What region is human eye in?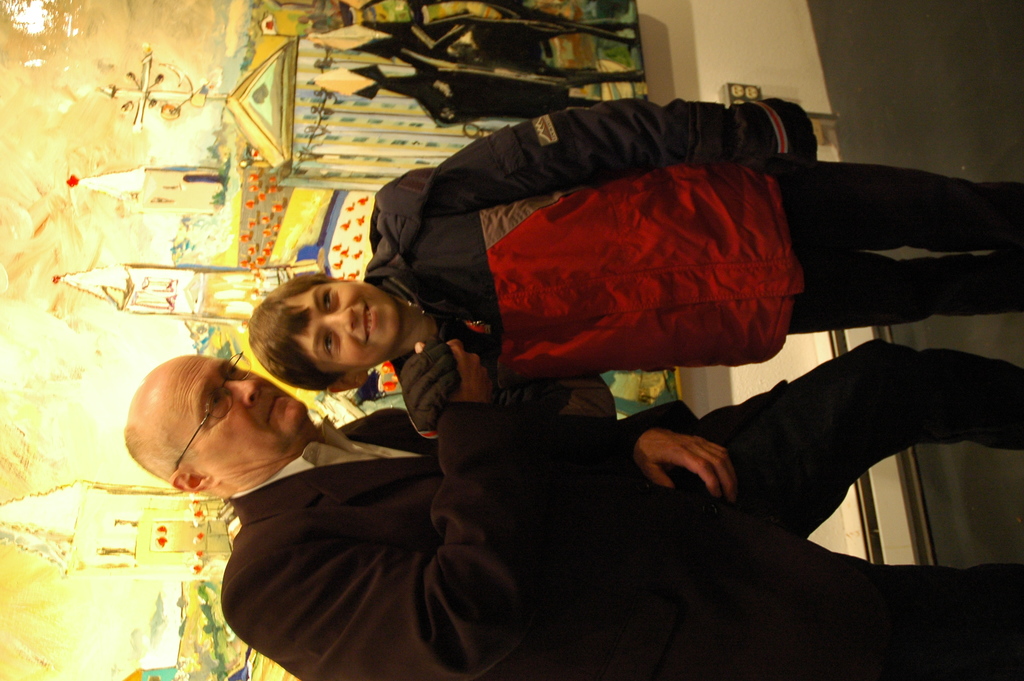
(x1=317, y1=285, x2=336, y2=311).
